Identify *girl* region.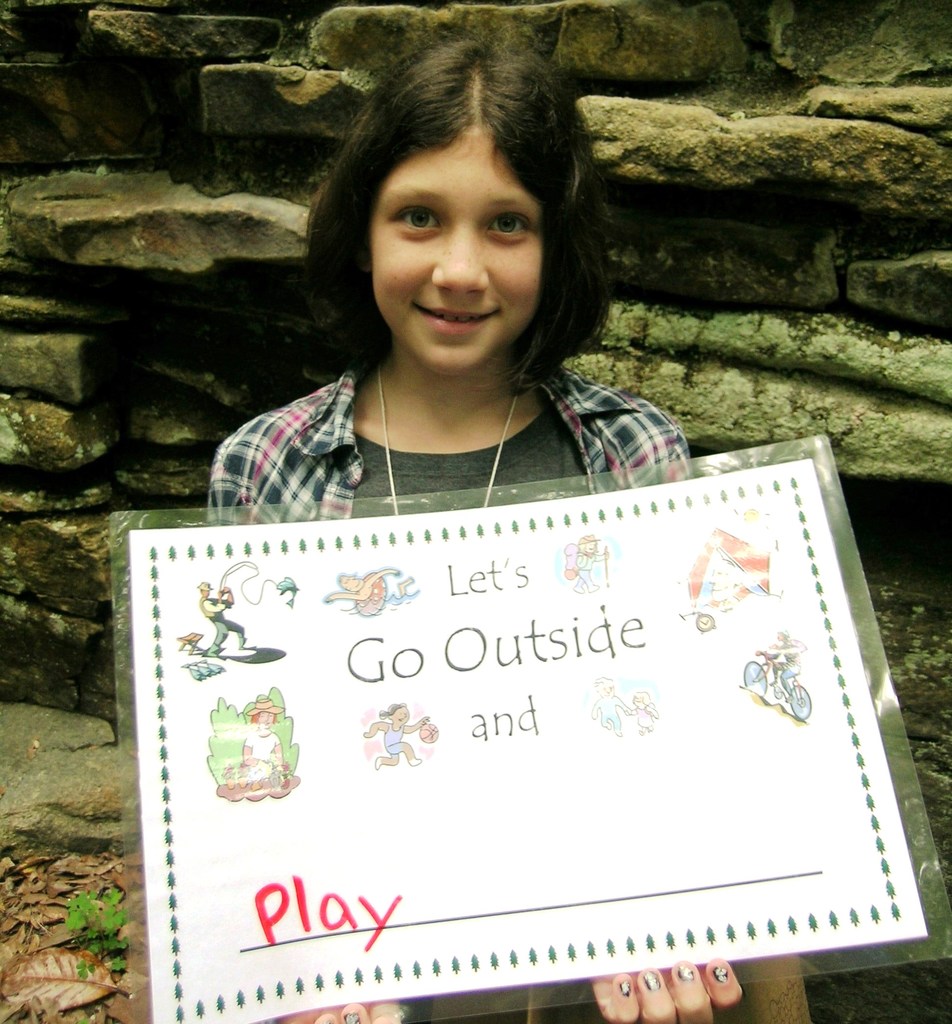
Region: 209, 40, 745, 1023.
